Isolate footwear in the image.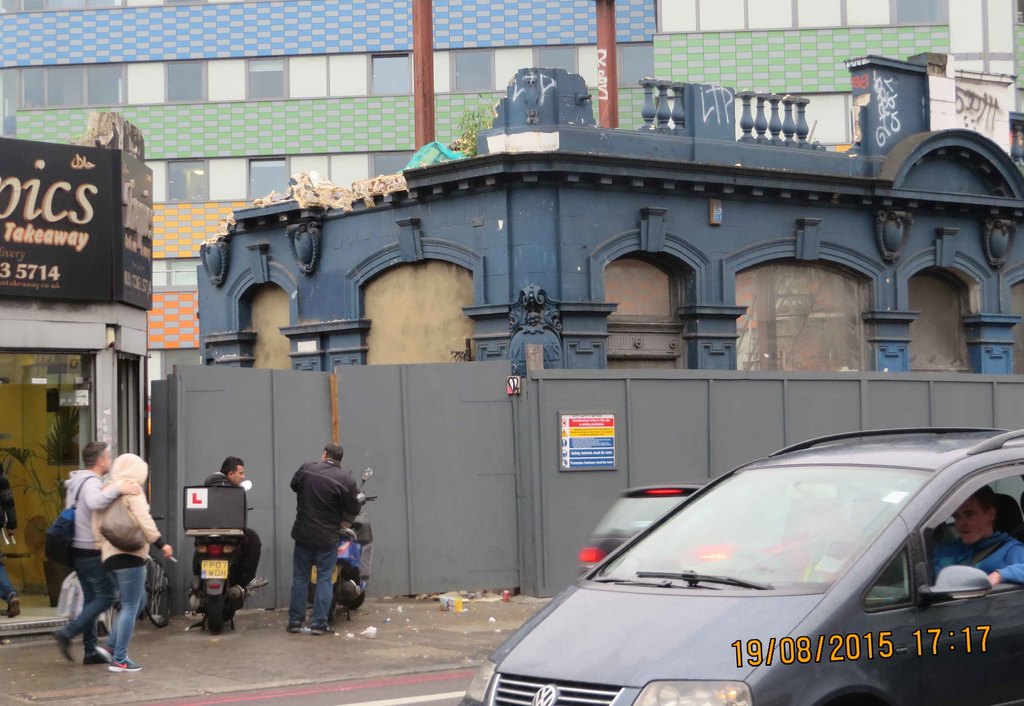
Isolated region: <box>84,653,105,666</box>.
